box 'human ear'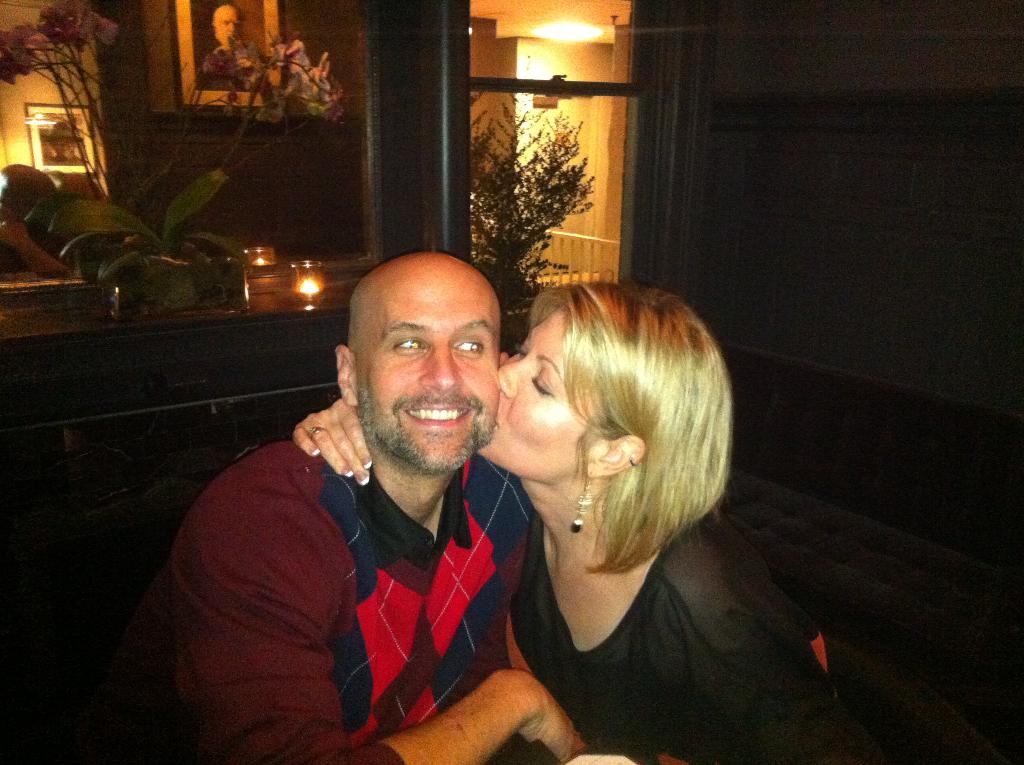
<box>336,345,356,406</box>
